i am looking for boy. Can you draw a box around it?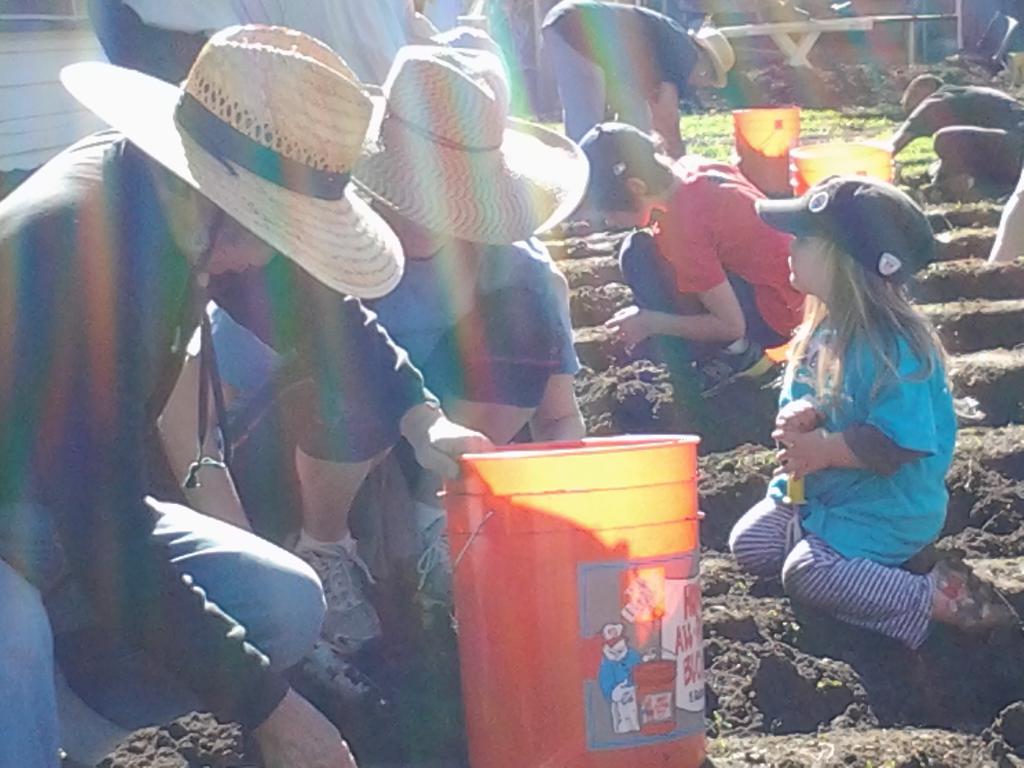
Sure, the bounding box is left=582, top=122, right=810, bottom=397.
